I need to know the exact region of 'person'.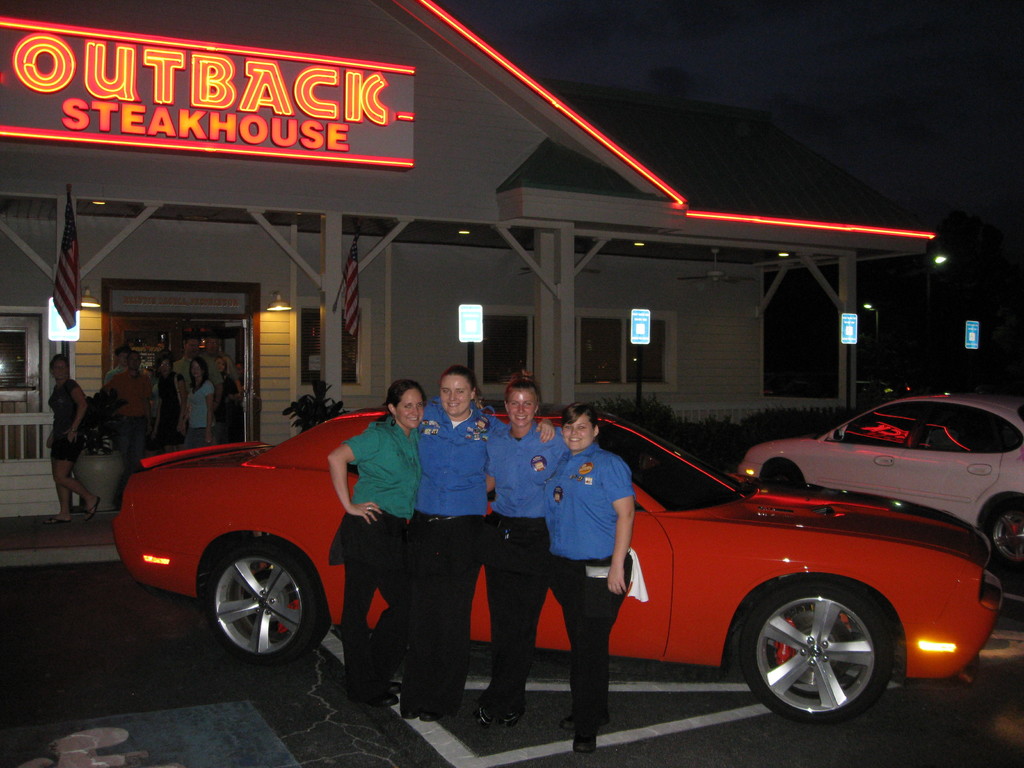
Region: <box>182,357,216,431</box>.
